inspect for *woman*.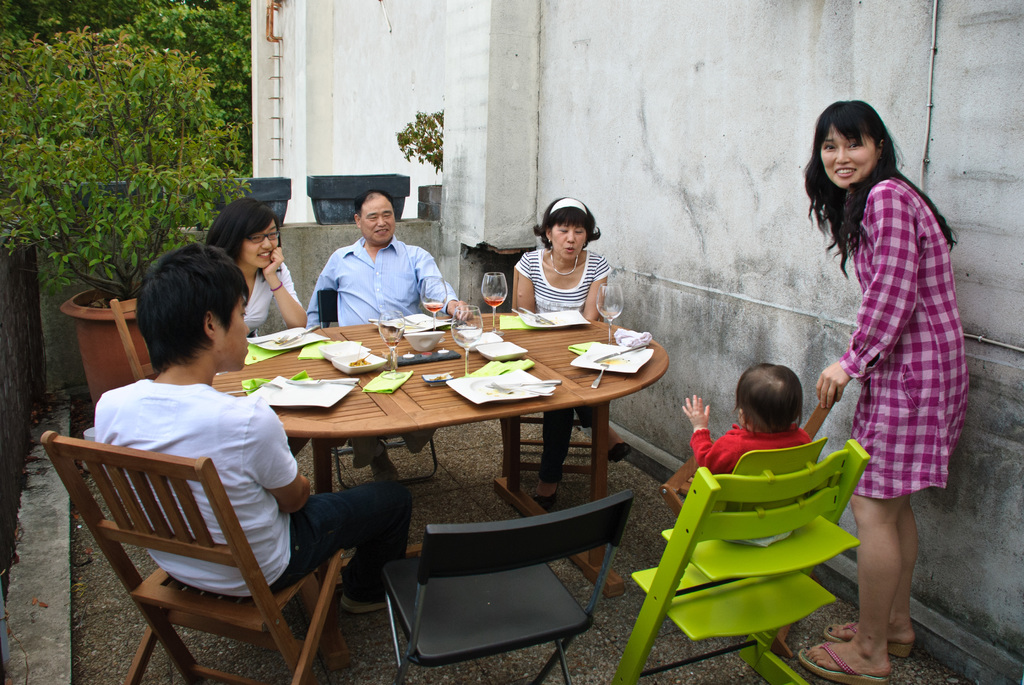
Inspection: box=[512, 196, 634, 506].
